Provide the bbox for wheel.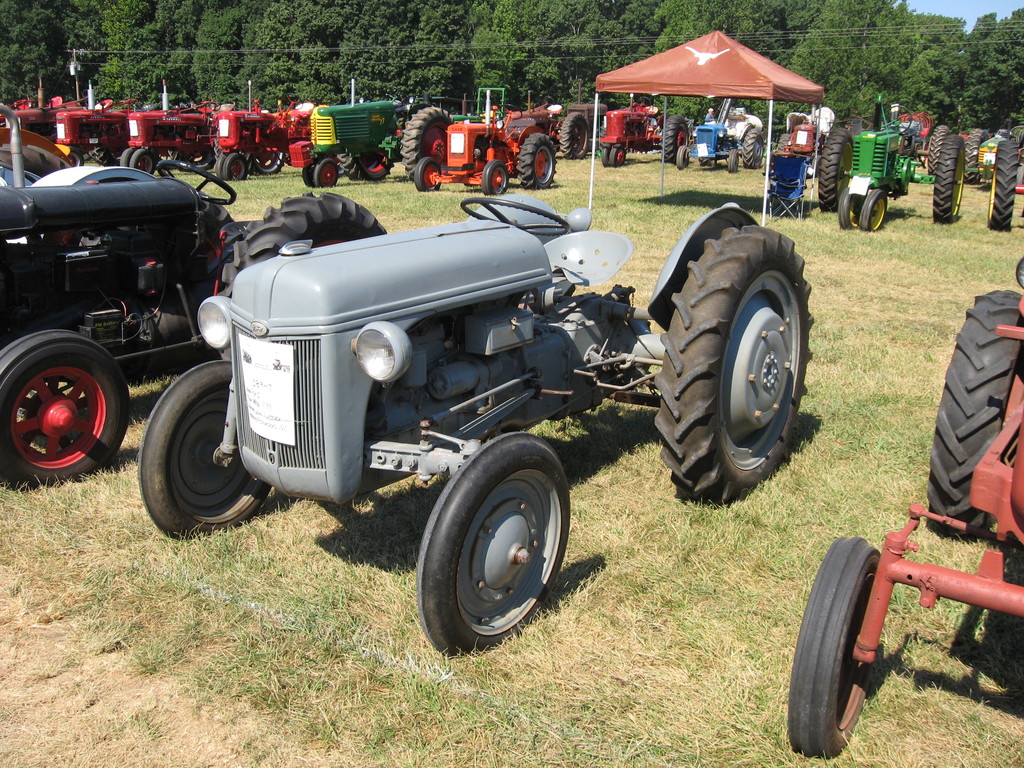
{"left": 454, "top": 200, "right": 575, "bottom": 241}.
